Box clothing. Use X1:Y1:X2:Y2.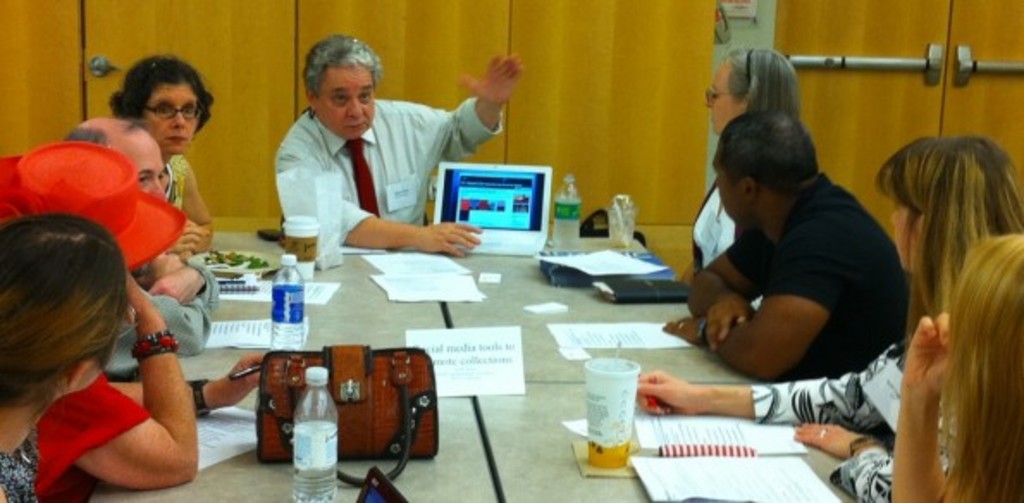
272:93:506:248.
